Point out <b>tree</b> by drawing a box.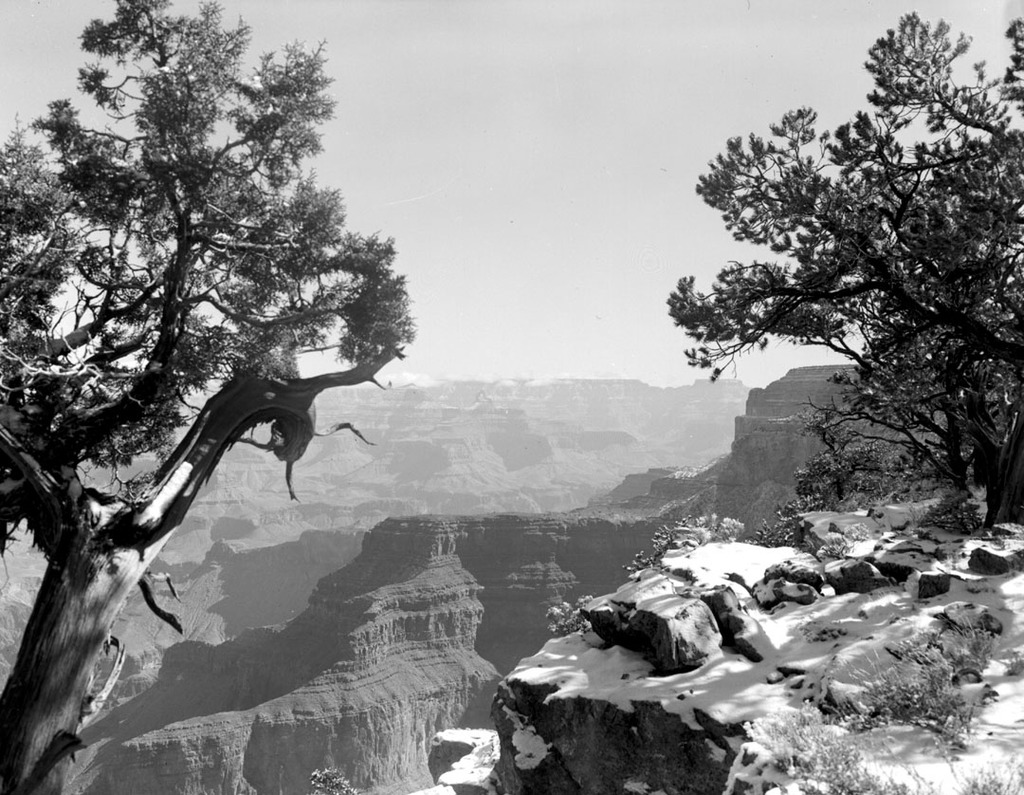
[left=0, top=0, right=439, bottom=794].
